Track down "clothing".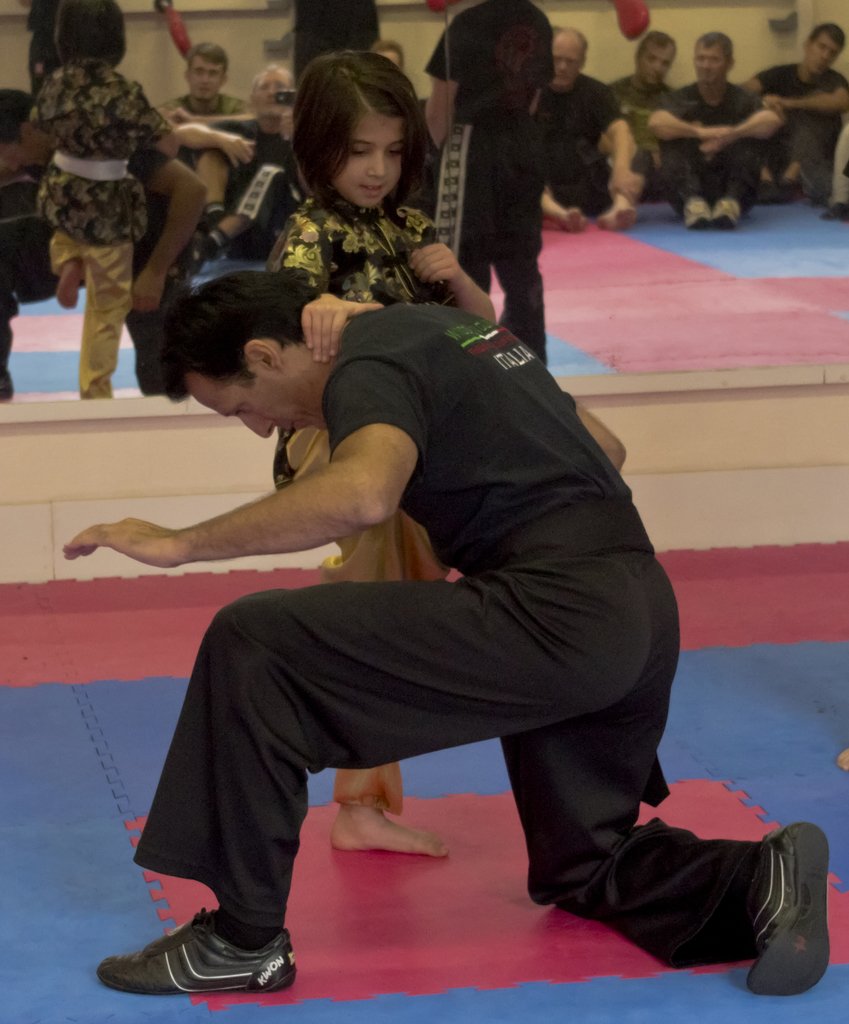
Tracked to region(269, 190, 442, 810).
